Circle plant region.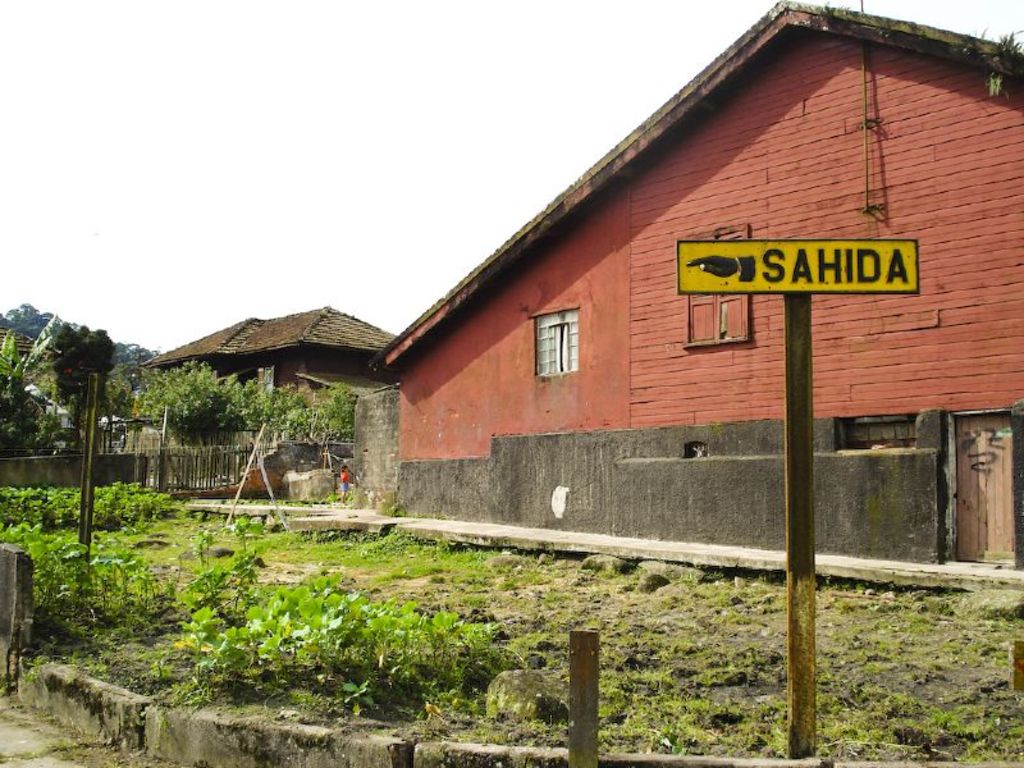
Region: bbox=(192, 524, 212, 580).
